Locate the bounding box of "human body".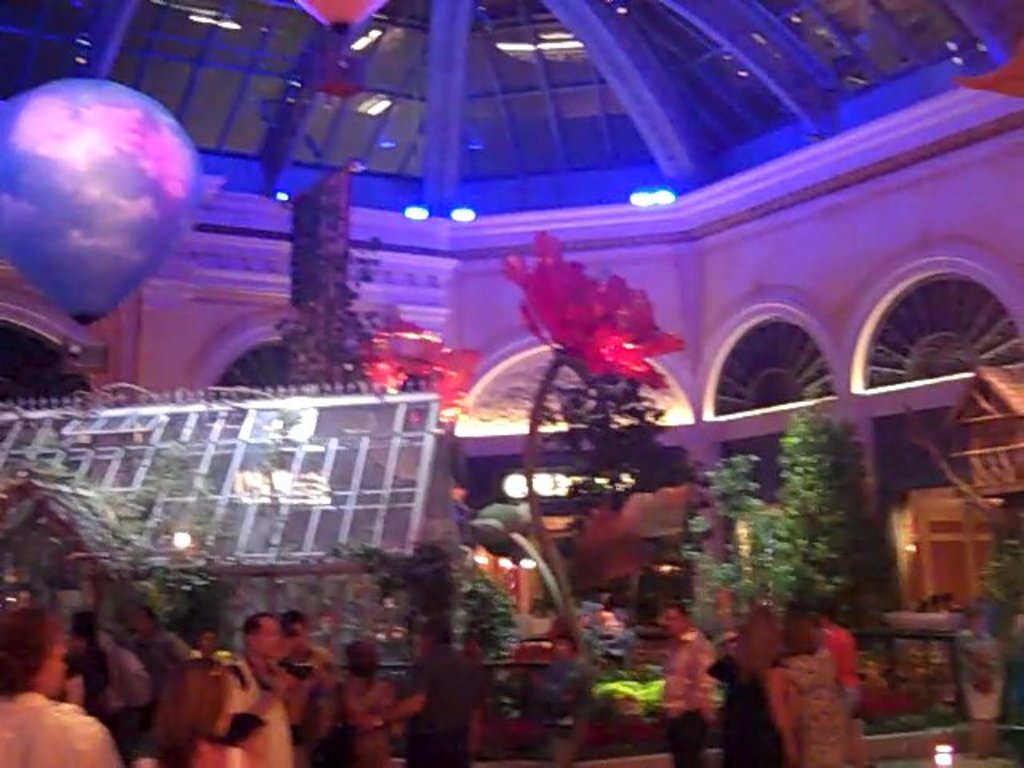
Bounding box: [left=90, top=637, right=163, bottom=741].
